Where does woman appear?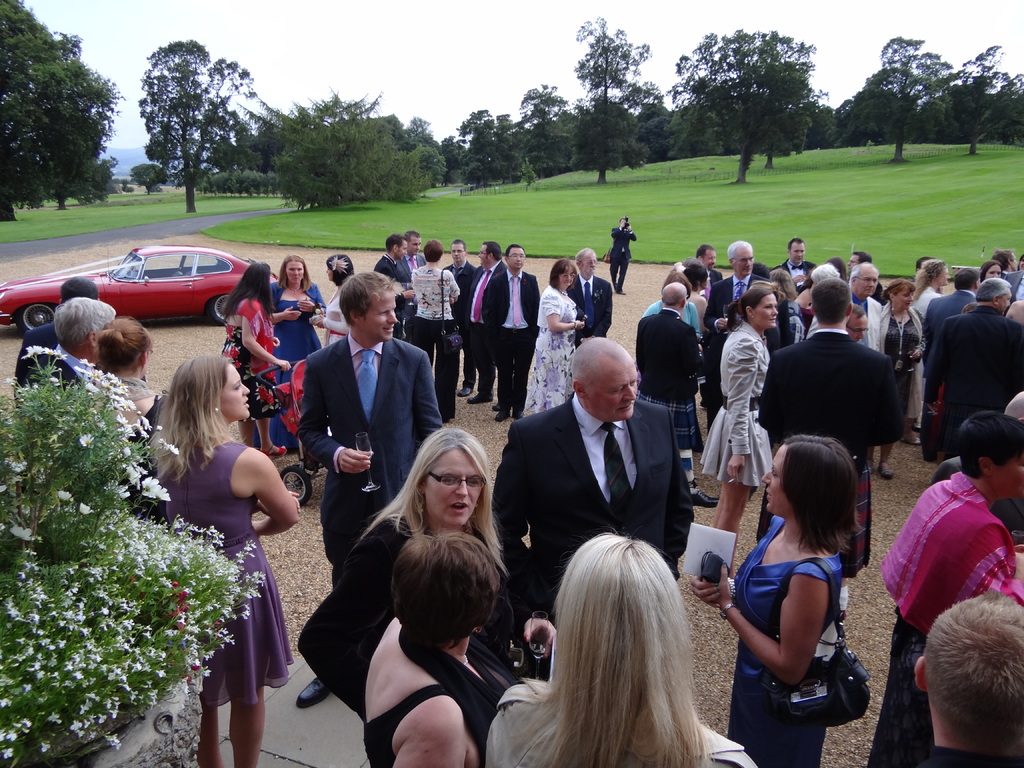
Appears at 521,260,587,413.
